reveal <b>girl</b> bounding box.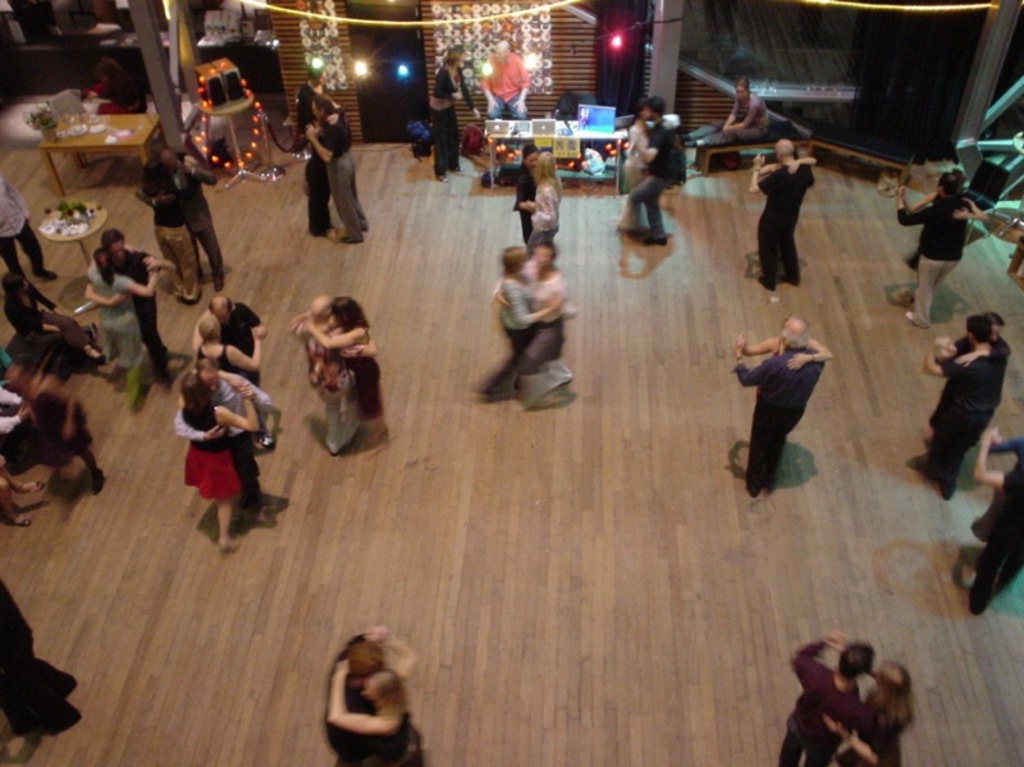
Revealed: 314, 629, 428, 766.
